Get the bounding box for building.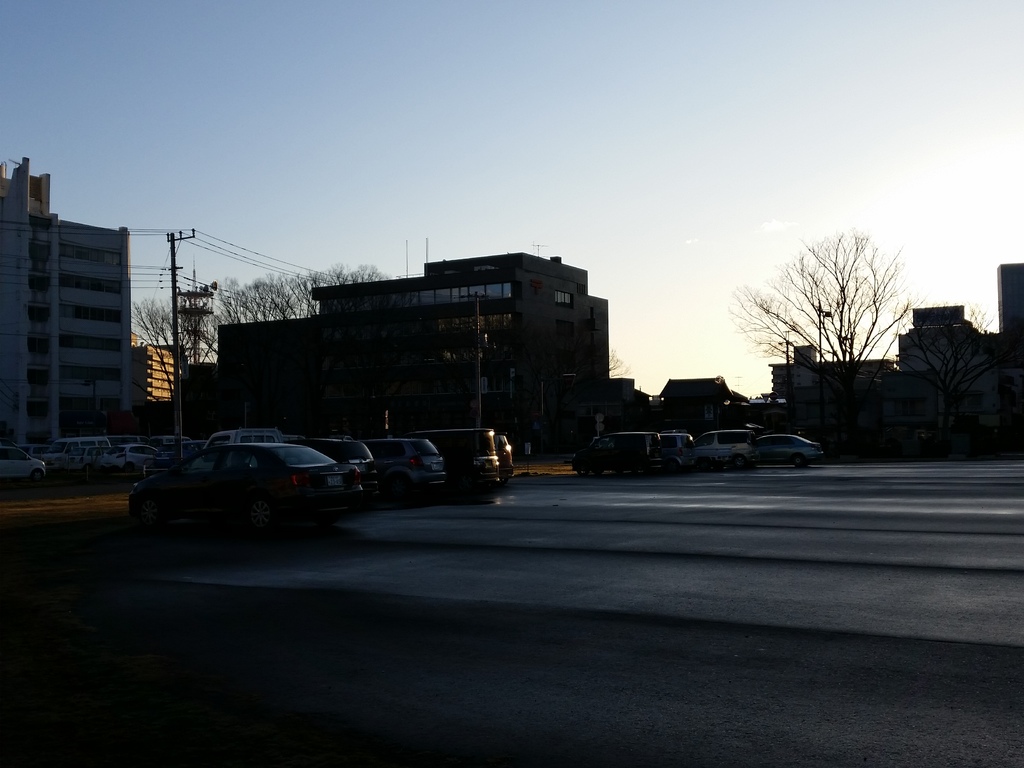
0:159:133:447.
